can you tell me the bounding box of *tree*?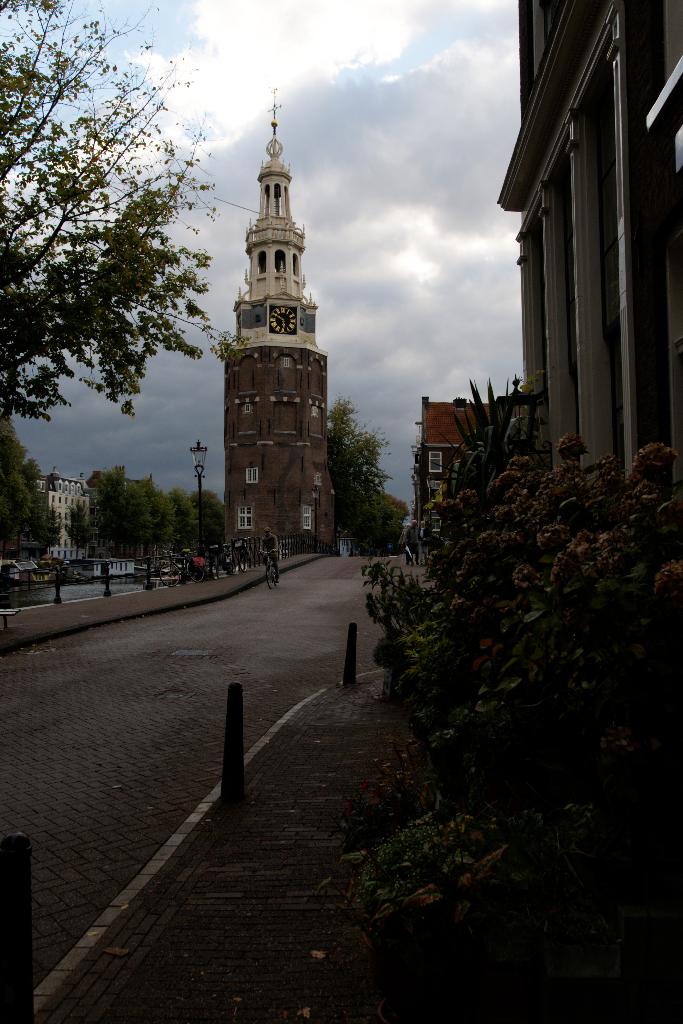
rect(0, 0, 254, 424).
